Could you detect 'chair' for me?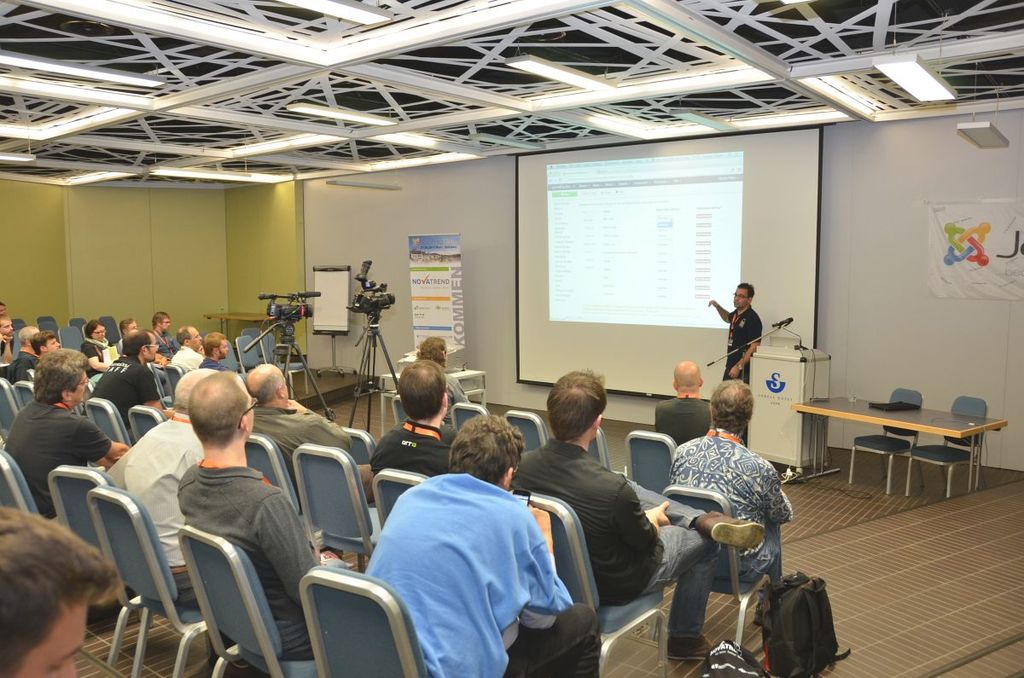
Detection result: (x1=387, y1=390, x2=419, y2=428).
